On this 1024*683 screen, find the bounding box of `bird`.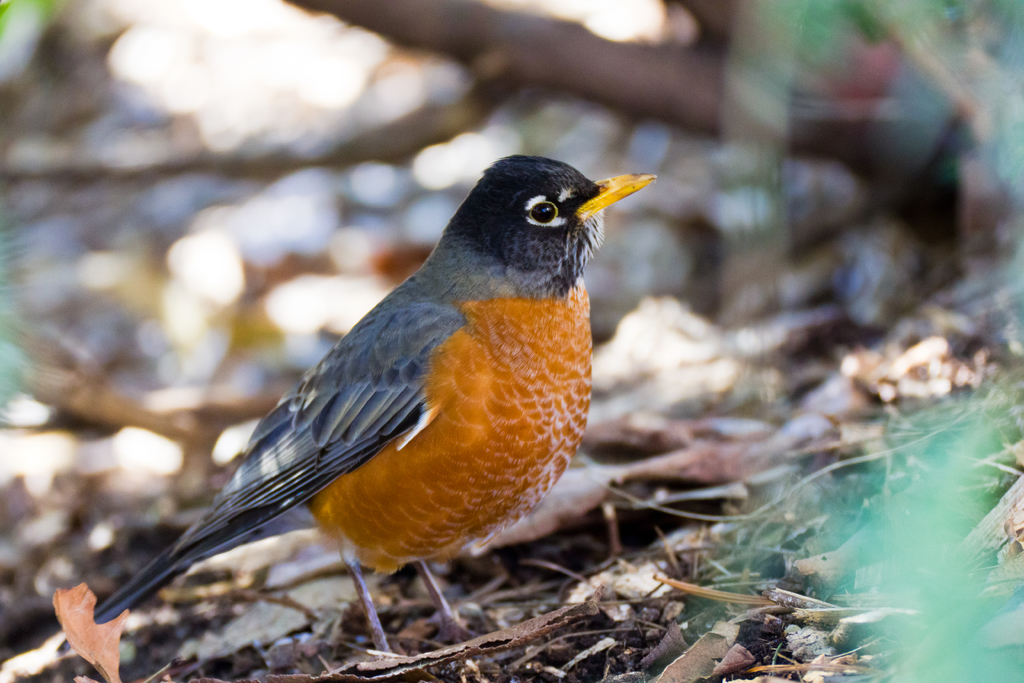
Bounding box: 77,152,672,659.
